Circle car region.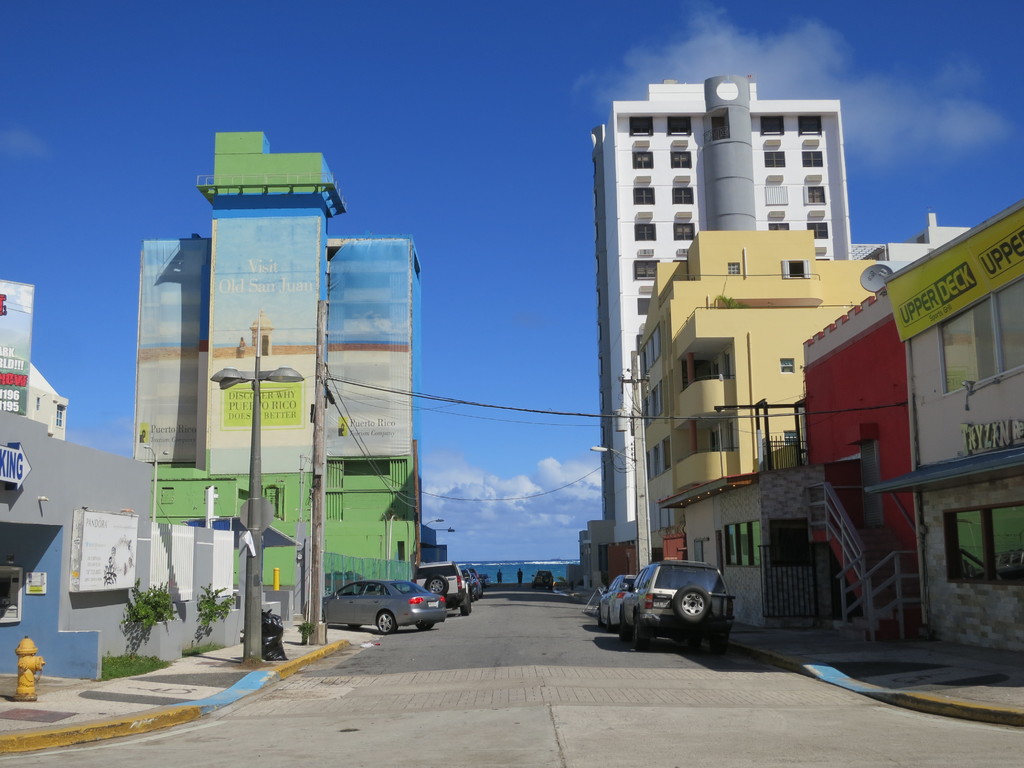
Region: 412,563,480,611.
